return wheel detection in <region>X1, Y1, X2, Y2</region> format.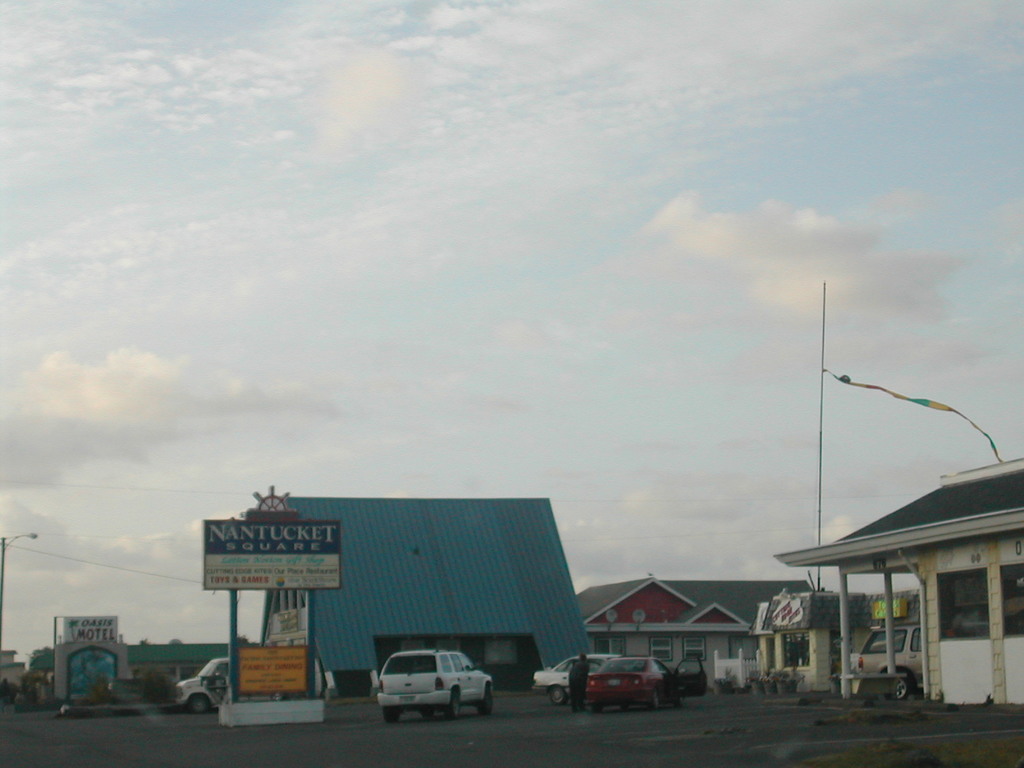
<region>385, 709, 399, 723</region>.
